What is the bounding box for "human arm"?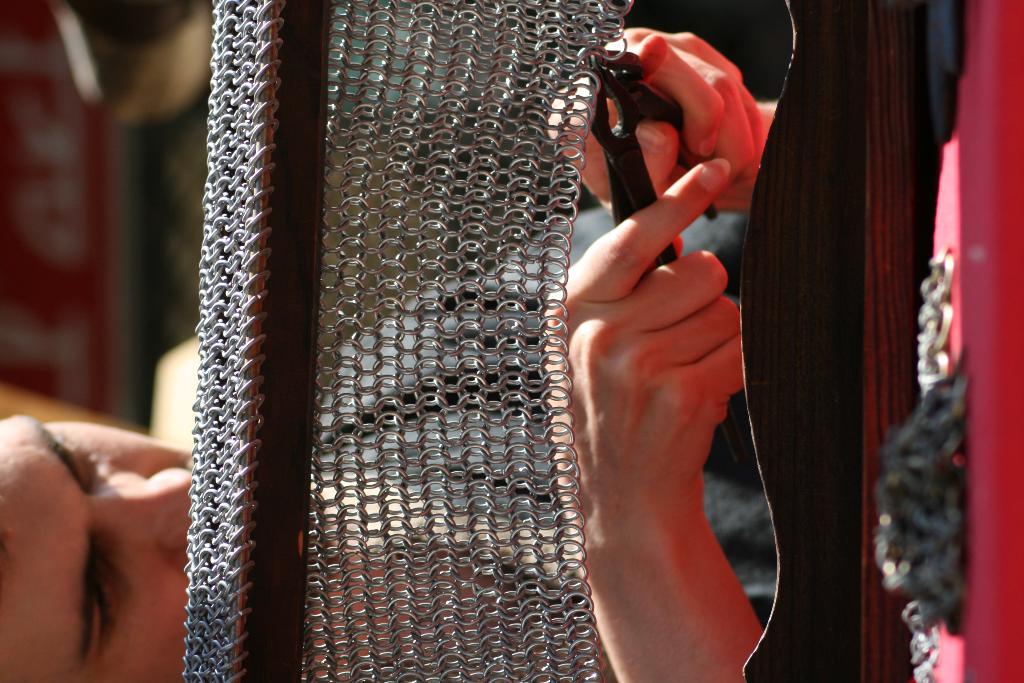
rect(536, 152, 766, 682).
